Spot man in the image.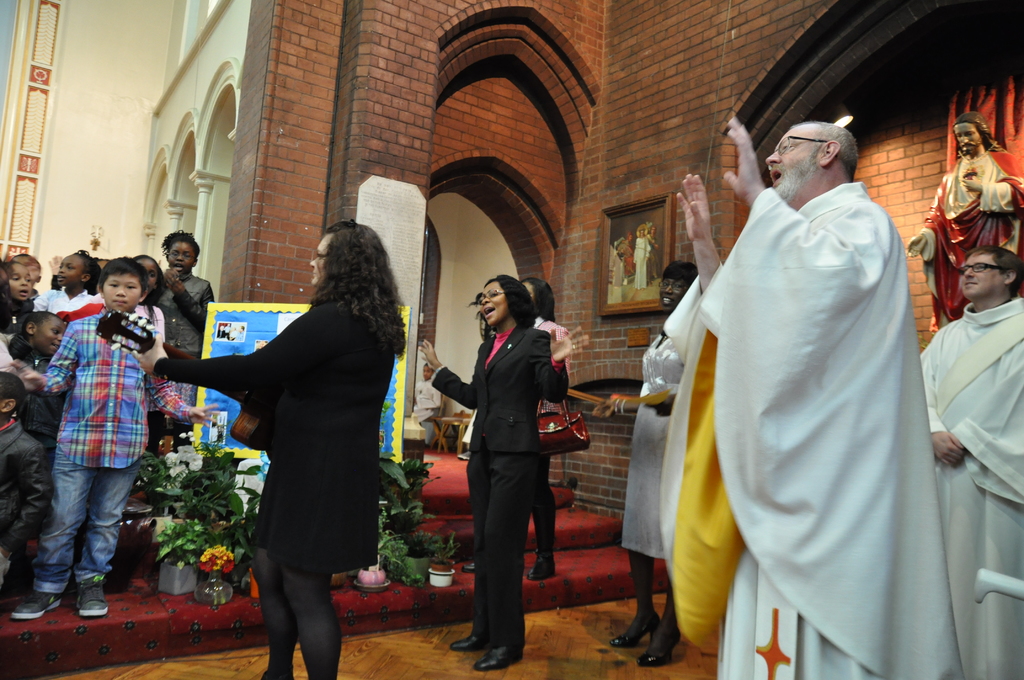
man found at [left=915, top=122, right=1021, bottom=328].
